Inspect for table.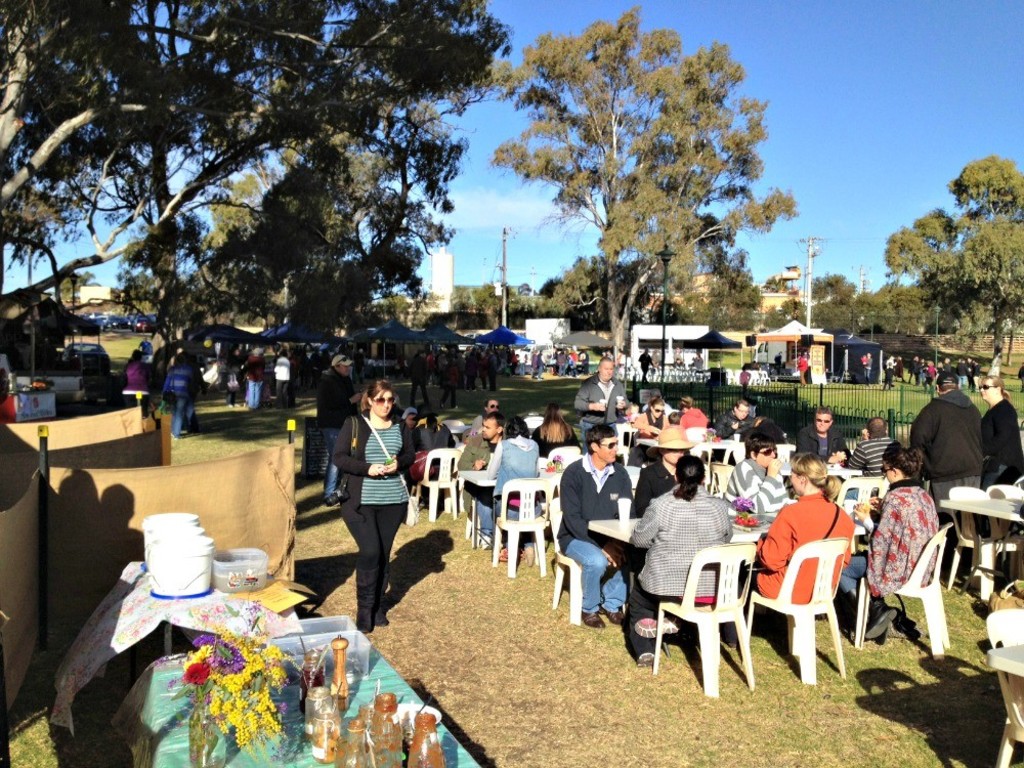
Inspection: bbox=(933, 496, 1023, 610).
